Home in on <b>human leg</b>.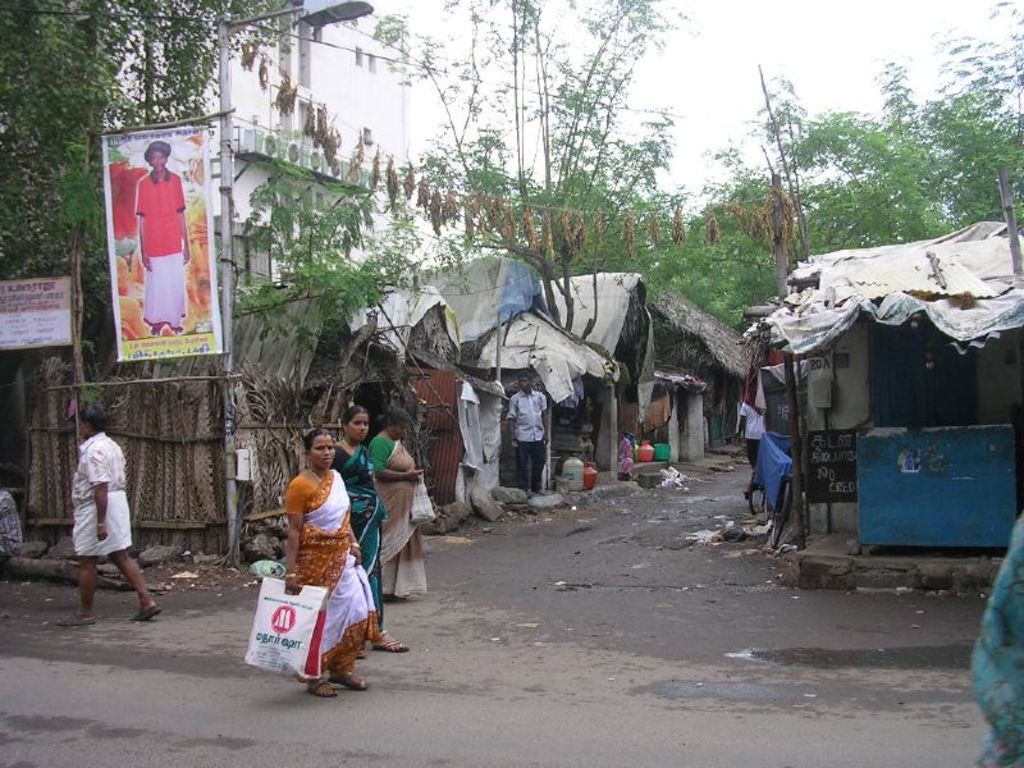
Homed in at 370/515/410/655.
